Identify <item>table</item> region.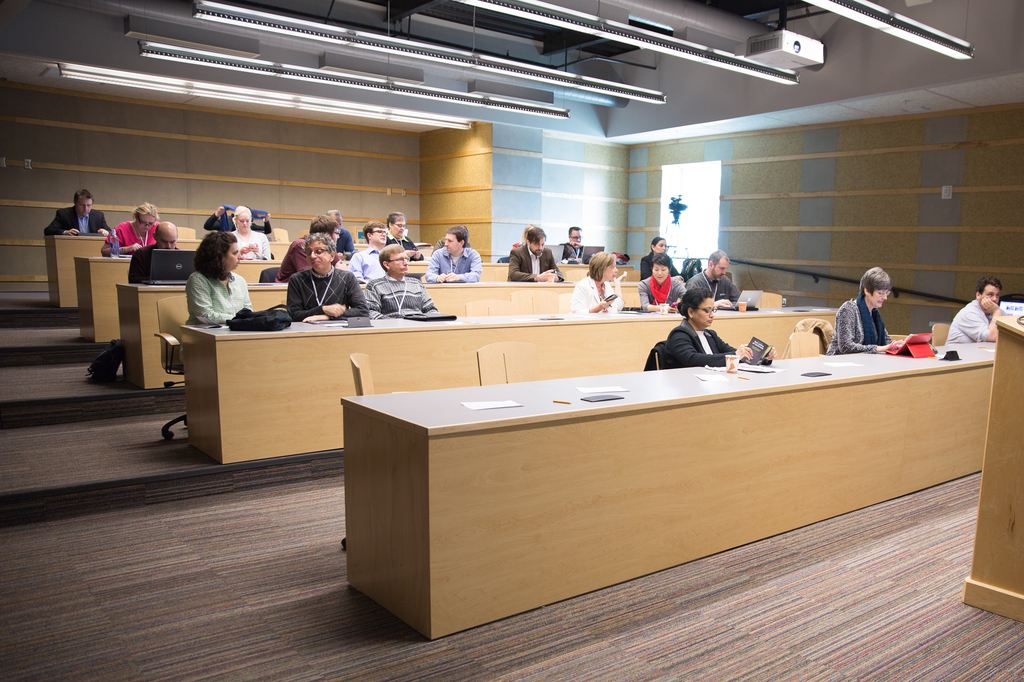
Region: [44, 235, 412, 308].
